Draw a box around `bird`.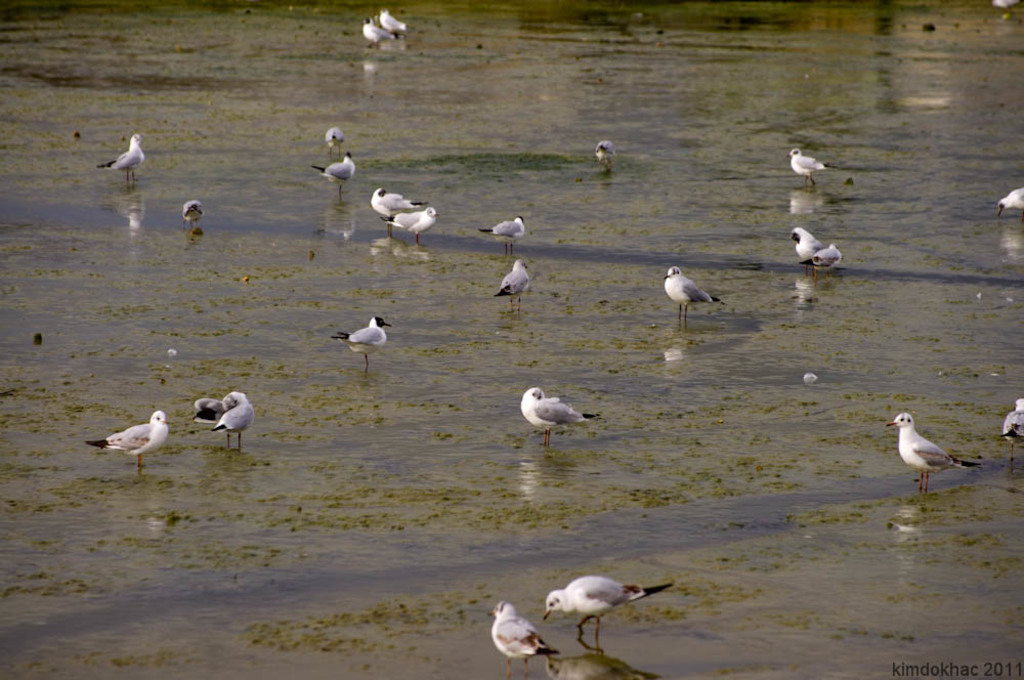
locate(788, 225, 844, 274).
